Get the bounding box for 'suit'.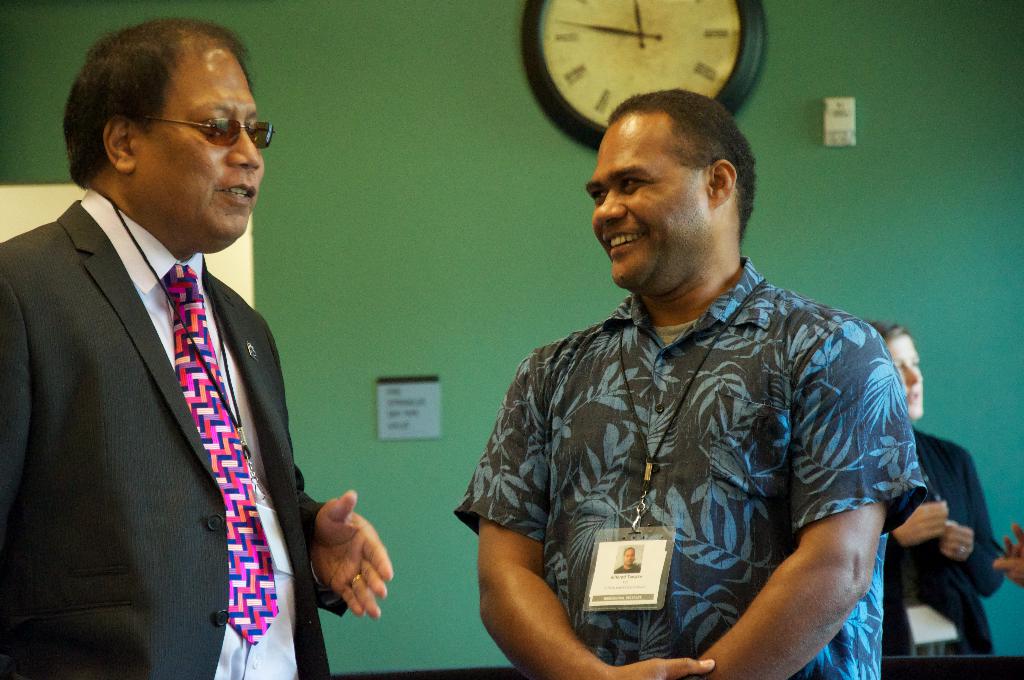
select_region(0, 191, 357, 679).
